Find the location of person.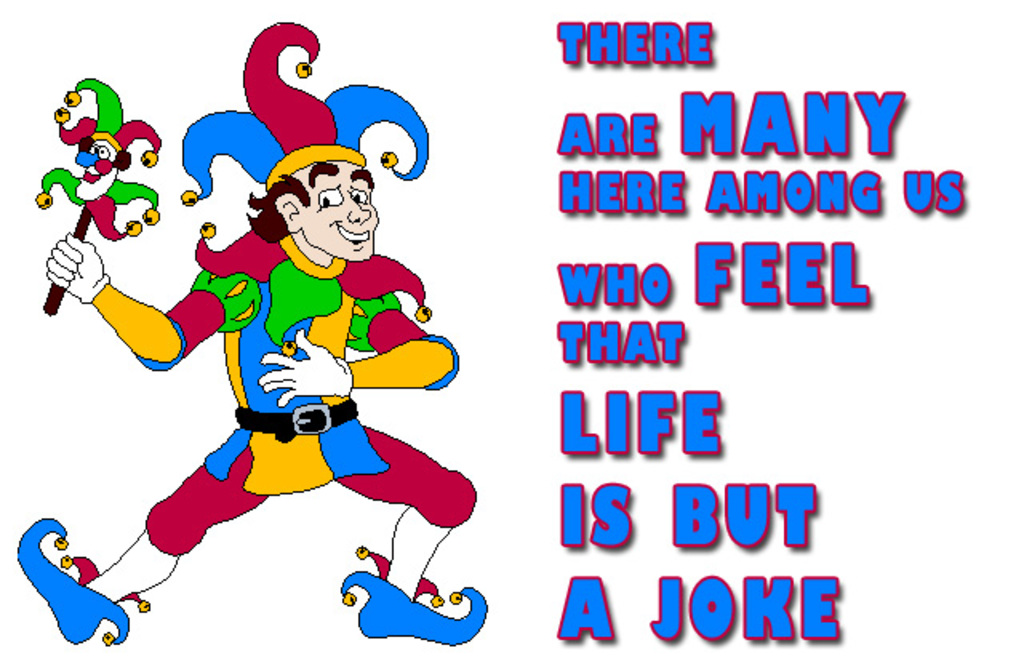
Location: <bbox>101, 117, 440, 613</bbox>.
